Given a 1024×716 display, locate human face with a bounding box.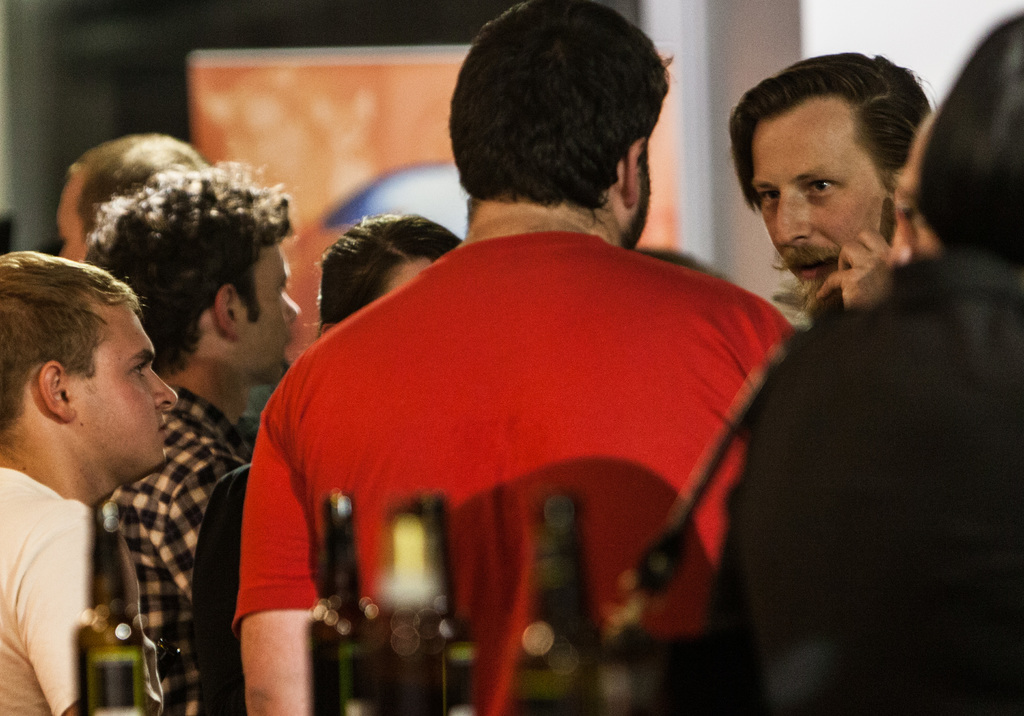
Located: <bbox>750, 113, 892, 304</bbox>.
